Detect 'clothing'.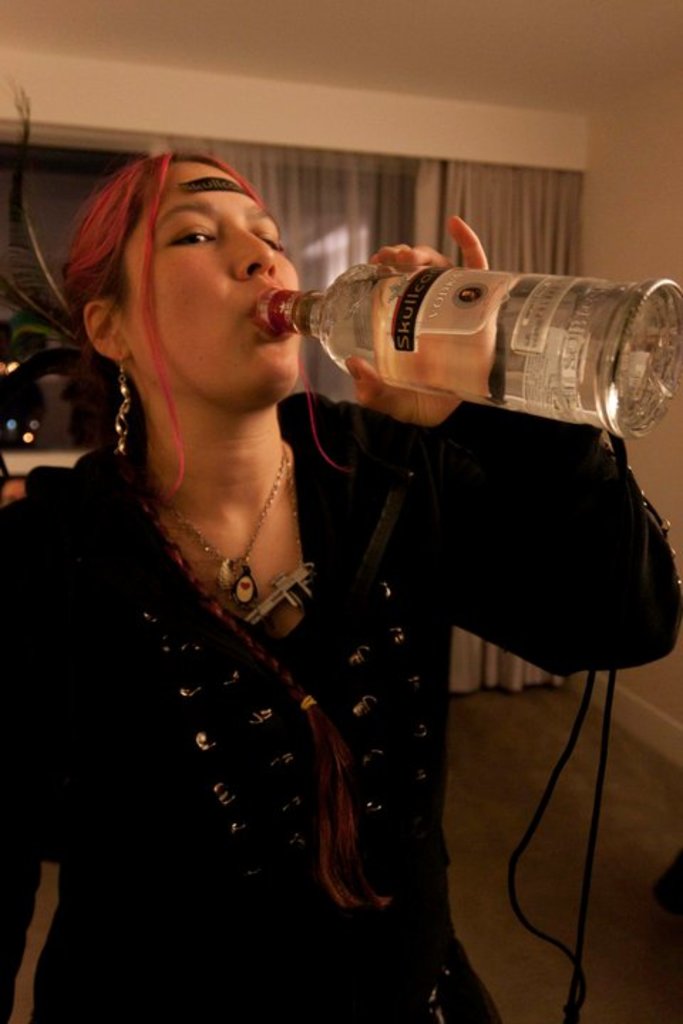
Detected at region(51, 246, 606, 991).
